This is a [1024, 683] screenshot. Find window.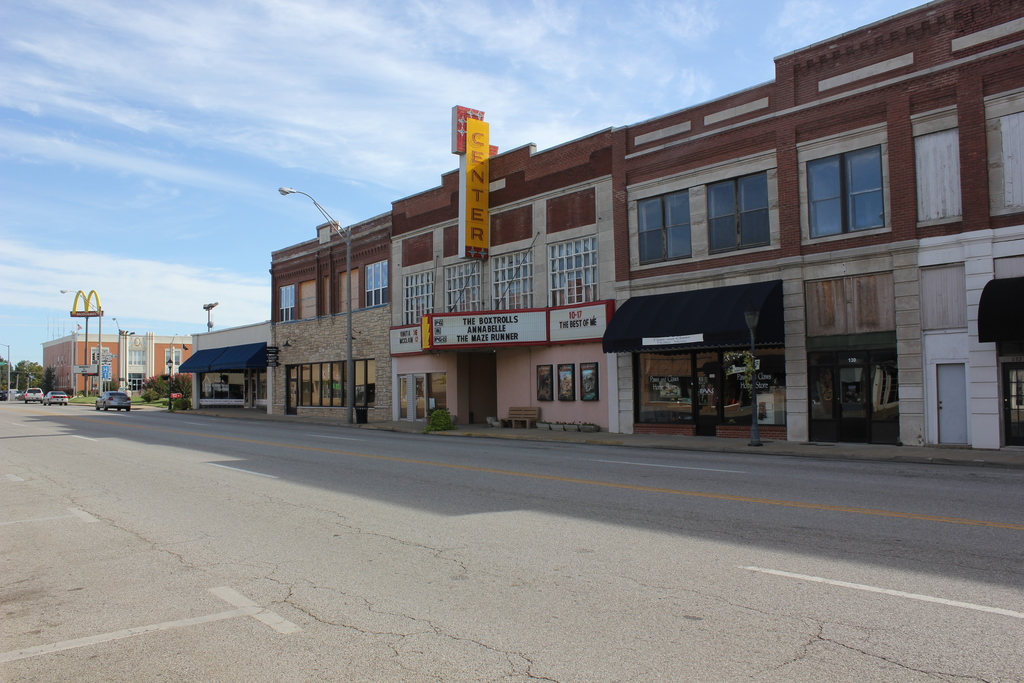
Bounding box: left=548, top=235, right=604, bottom=306.
